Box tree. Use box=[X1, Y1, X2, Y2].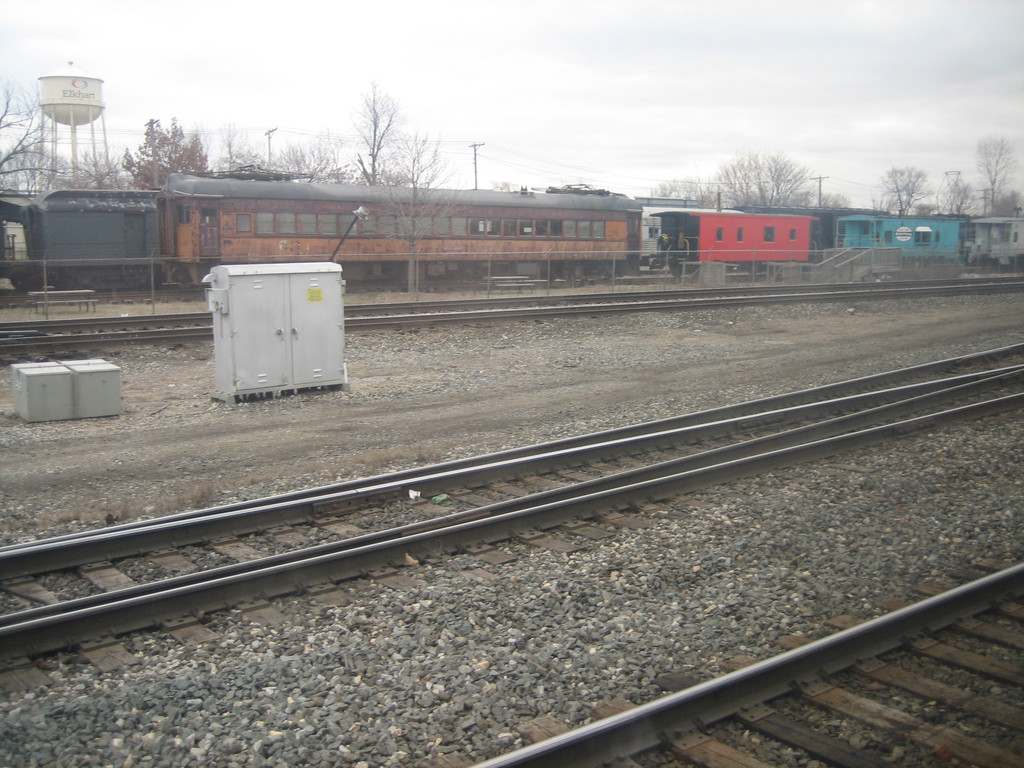
box=[820, 195, 858, 218].
